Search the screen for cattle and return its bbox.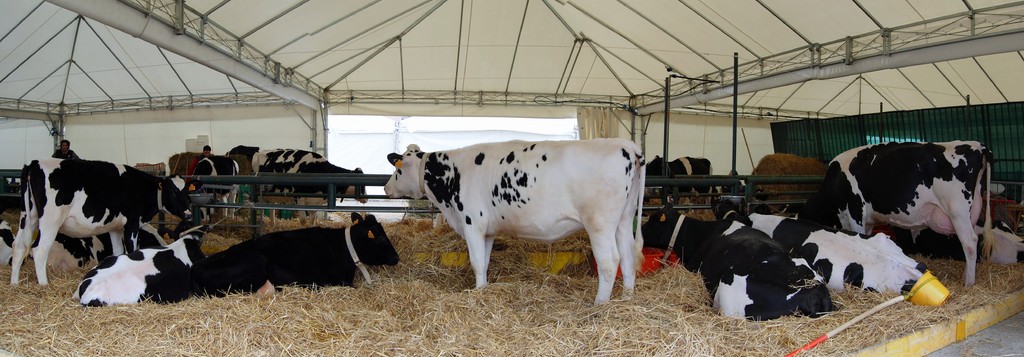
Found: [11, 155, 193, 286].
